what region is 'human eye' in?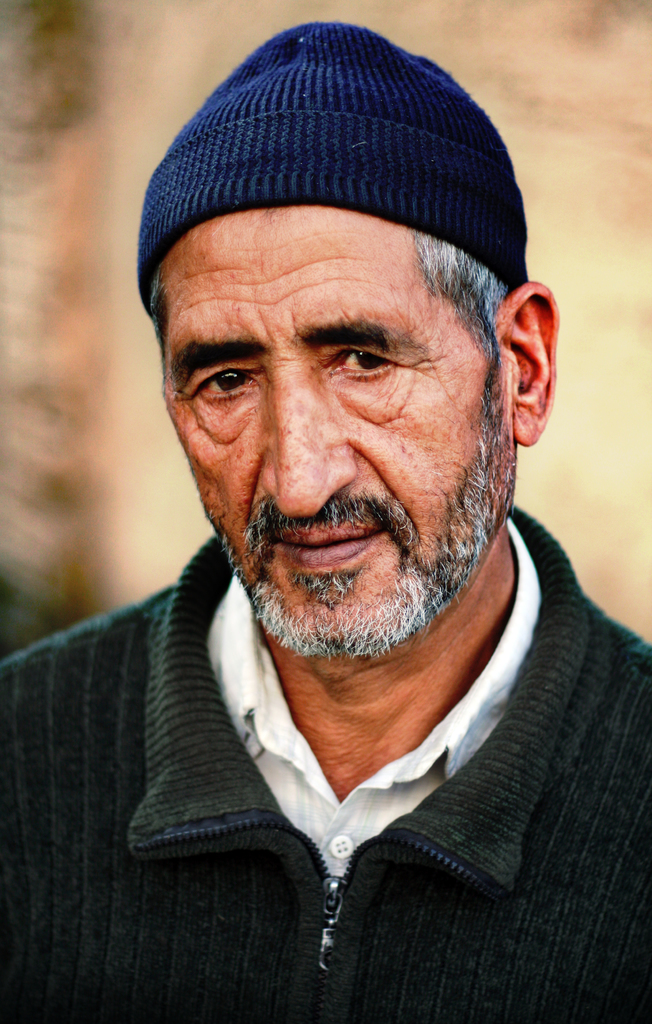
x1=187 y1=343 x2=260 y2=417.
